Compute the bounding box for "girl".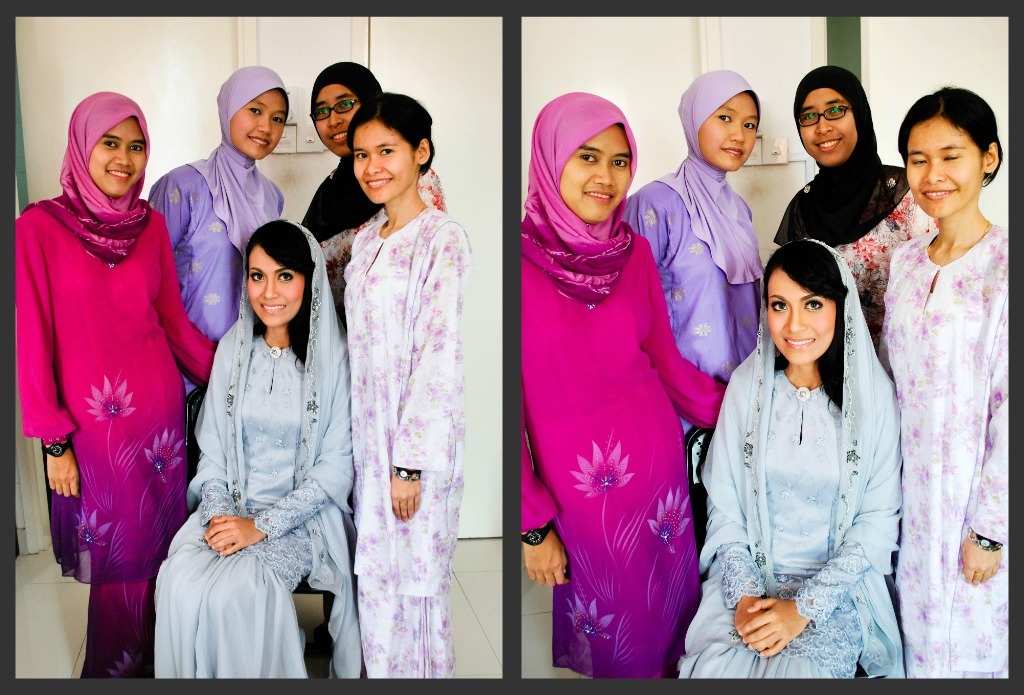
[x1=301, y1=64, x2=445, y2=312].
